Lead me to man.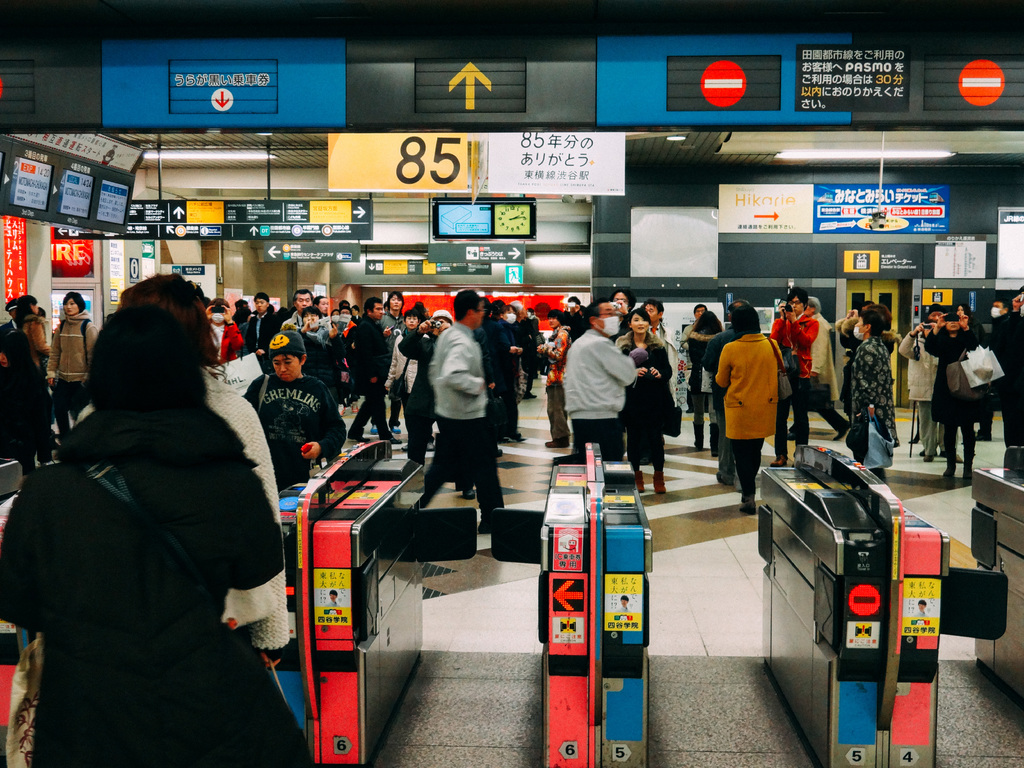
Lead to 781, 297, 856, 440.
